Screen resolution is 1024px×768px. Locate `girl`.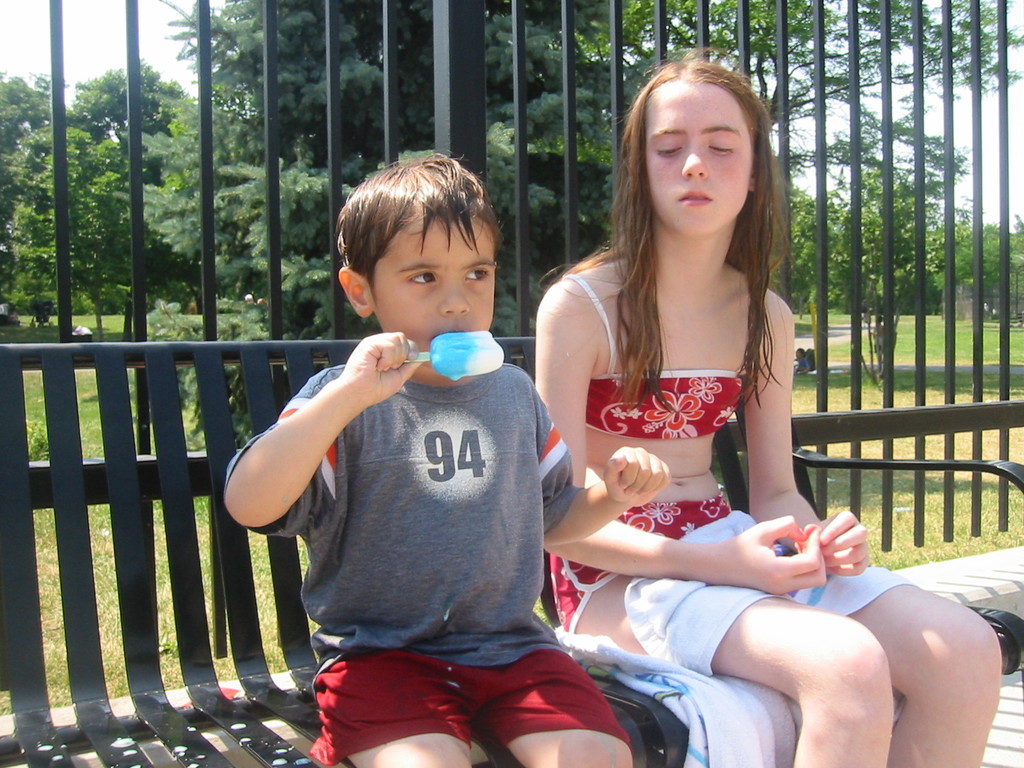
(538,49,1002,767).
